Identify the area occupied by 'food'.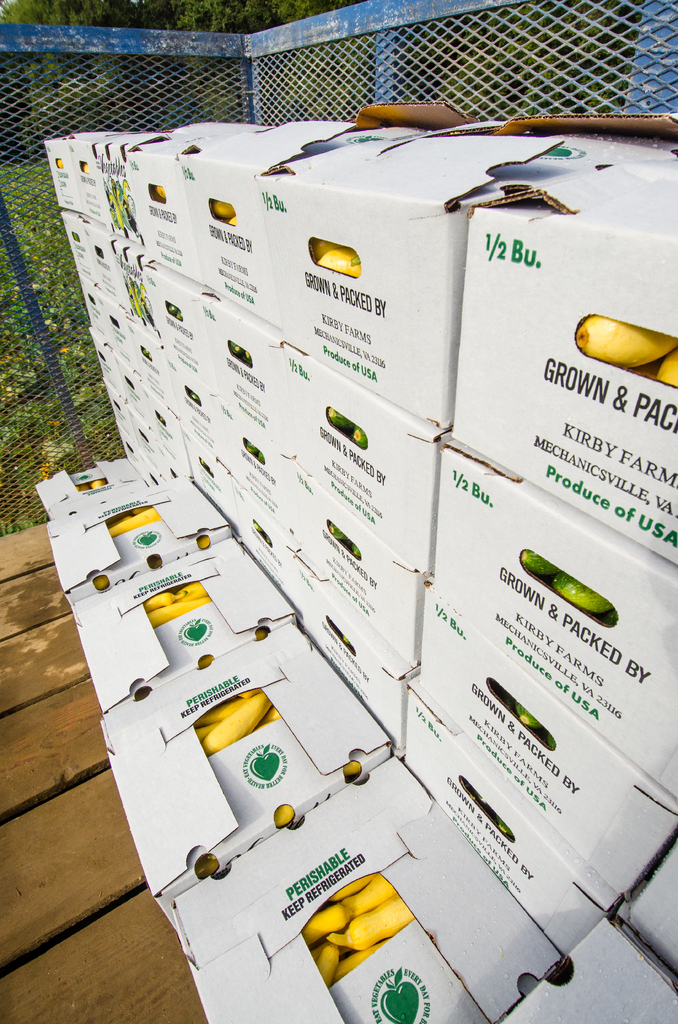
Area: box=[81, 159, 90, 175].
